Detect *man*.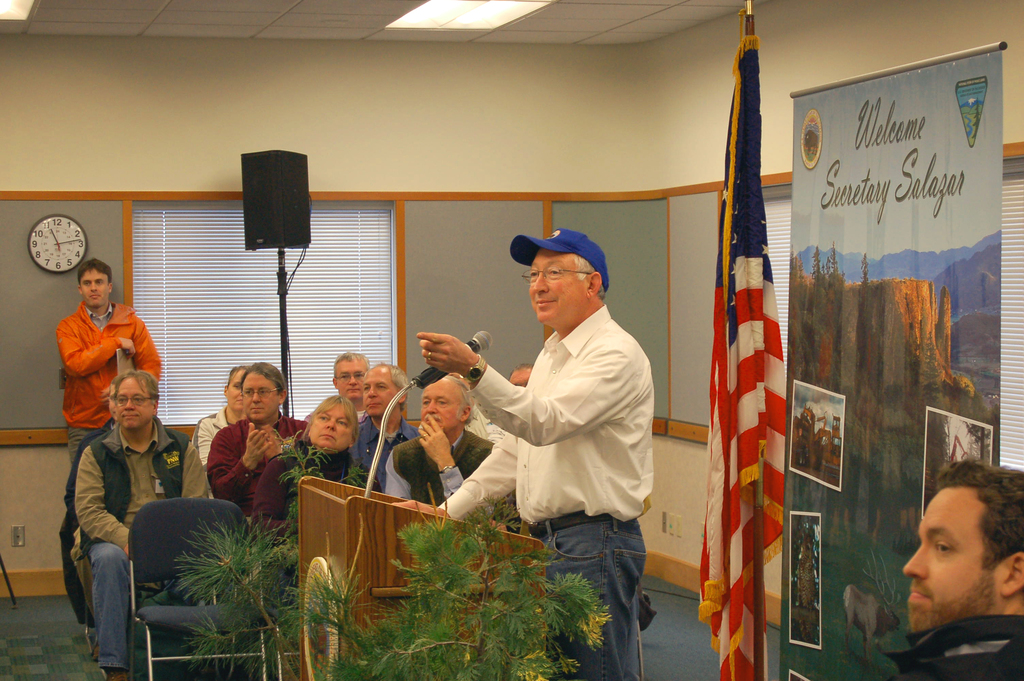
Detected at (353, 368, 414, 495).
